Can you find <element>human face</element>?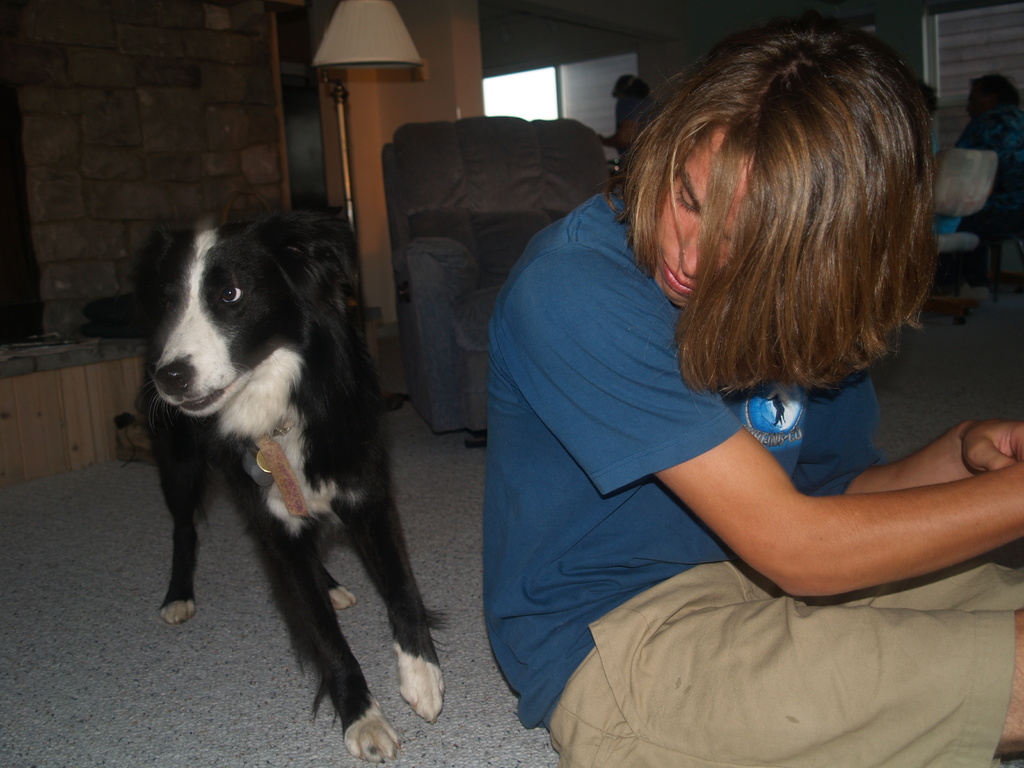
Yes, bounding box: bbox=[655, 131, 755, 318].
